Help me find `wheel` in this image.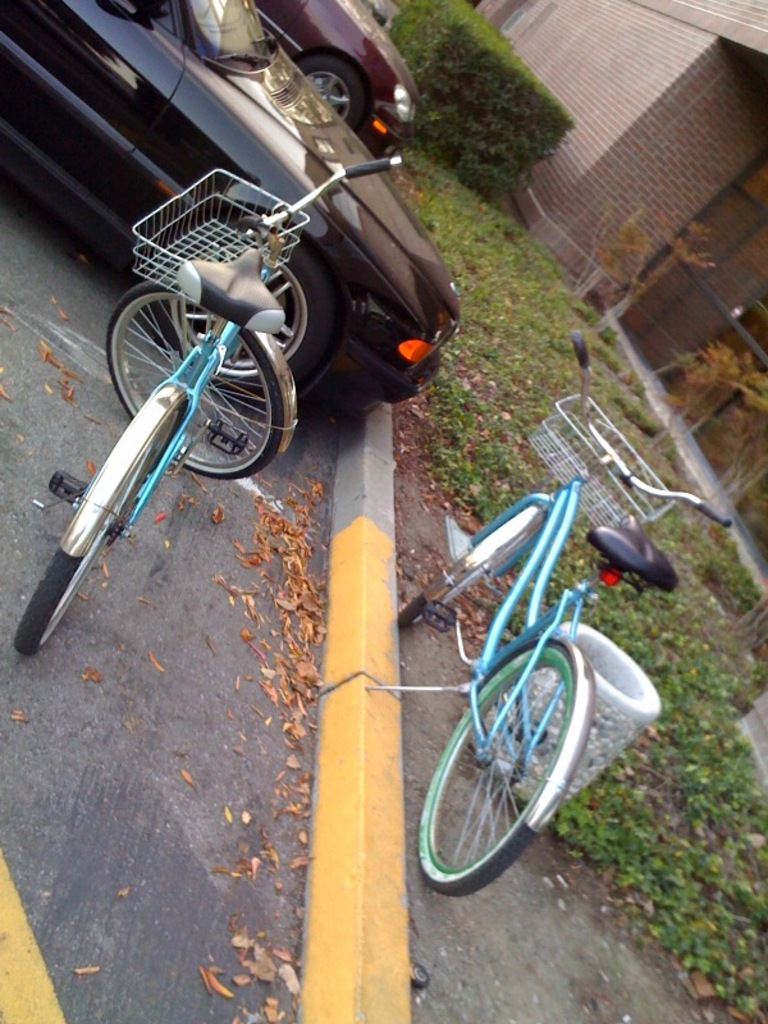
Found it: [105,279,287,480].
